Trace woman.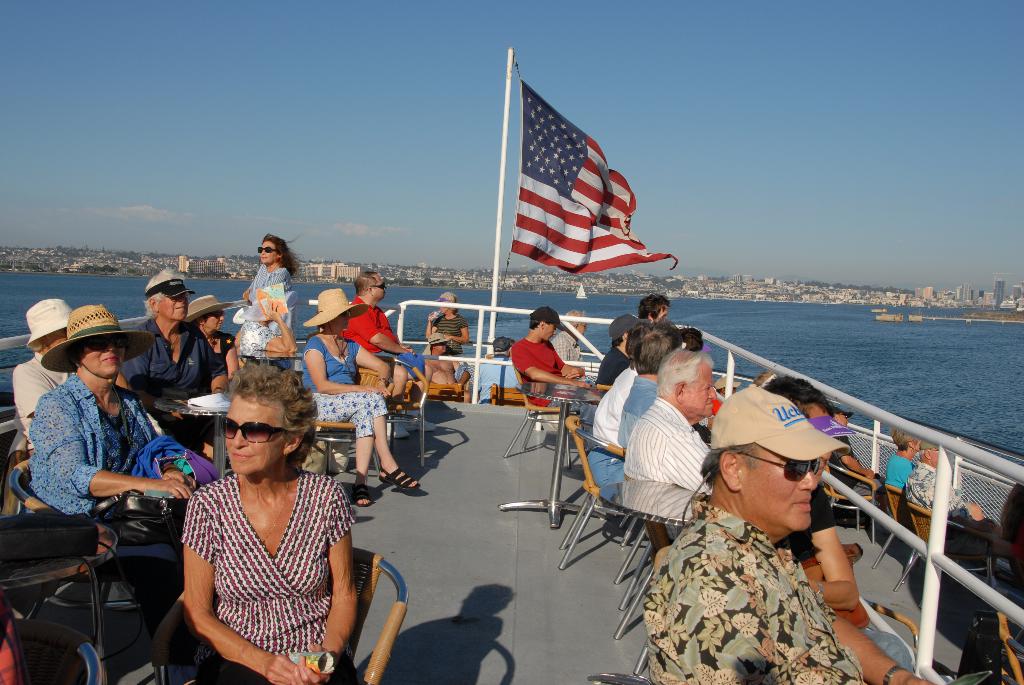
Traced to bbox=[28, 306, 205, 661].
